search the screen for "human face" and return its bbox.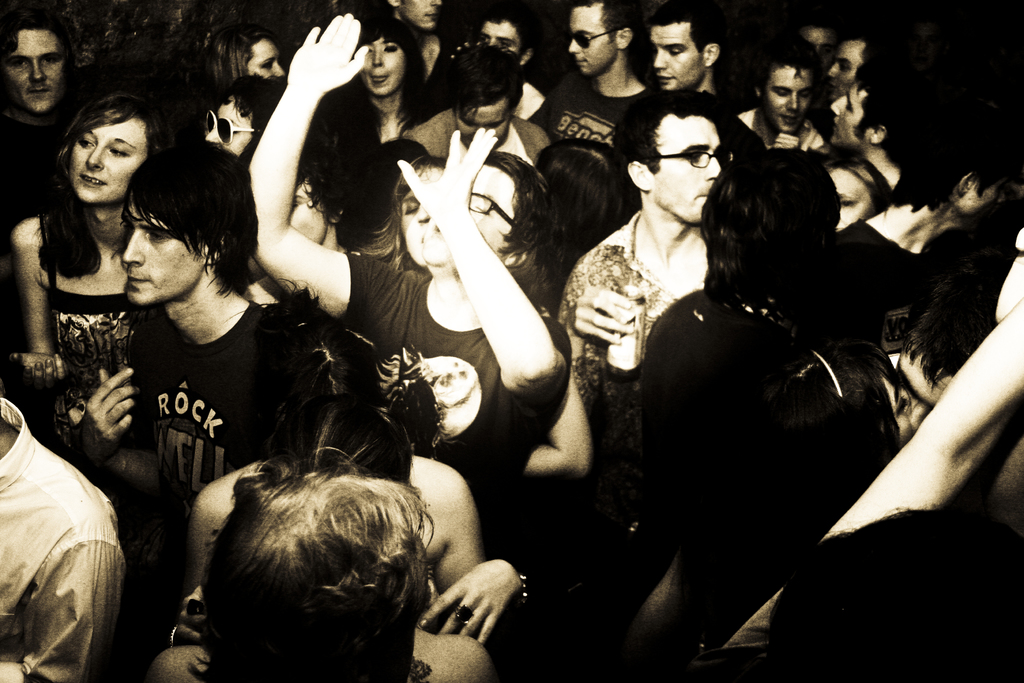
Found: Rect(397, 167, 447, 256).
